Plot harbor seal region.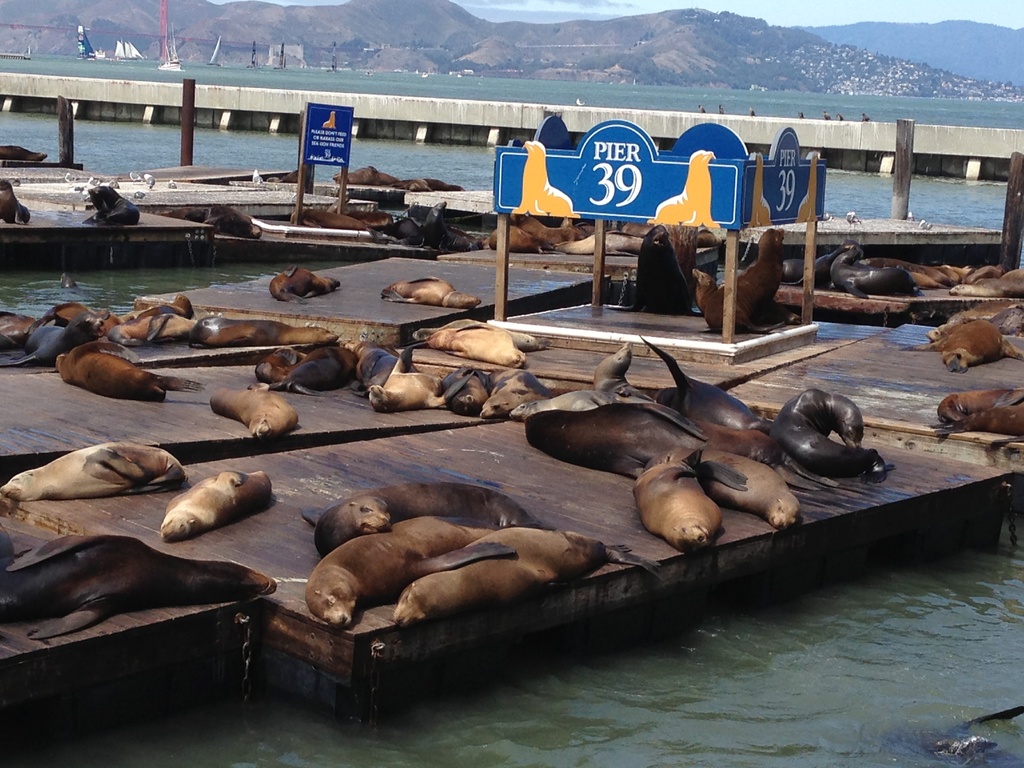
Plotted at BBox(748, 154, 773, 225).
